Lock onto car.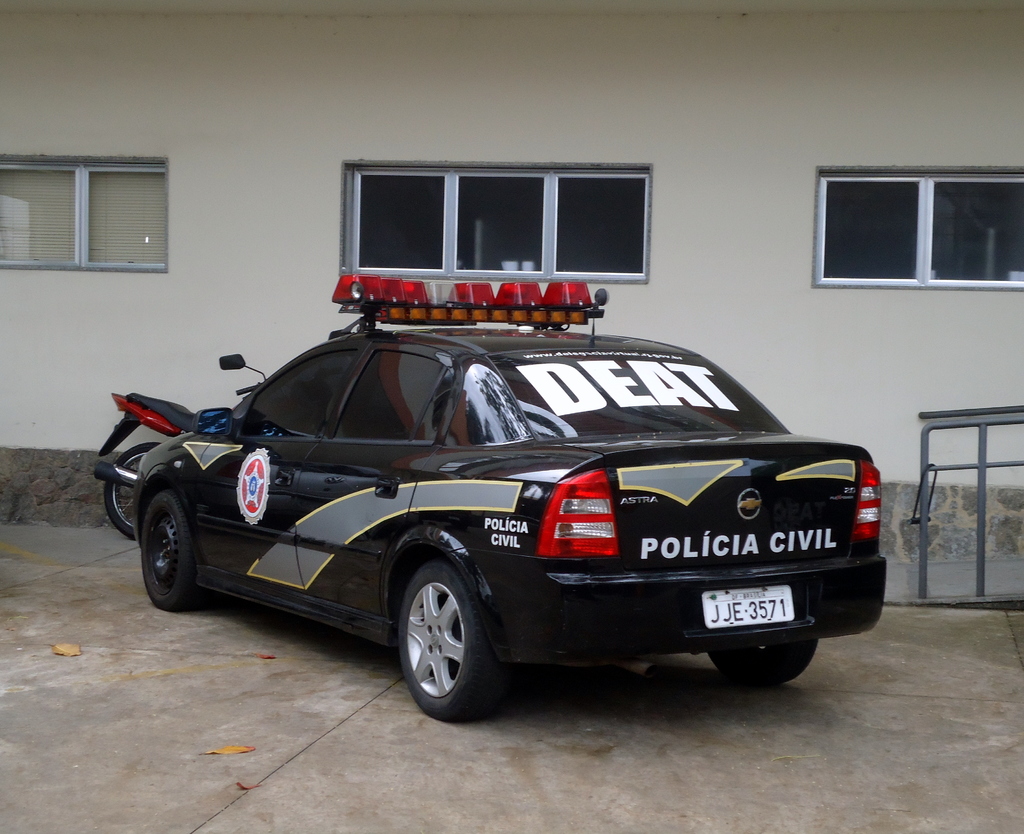
Locked: select_region(133, 277, 889, 724).
